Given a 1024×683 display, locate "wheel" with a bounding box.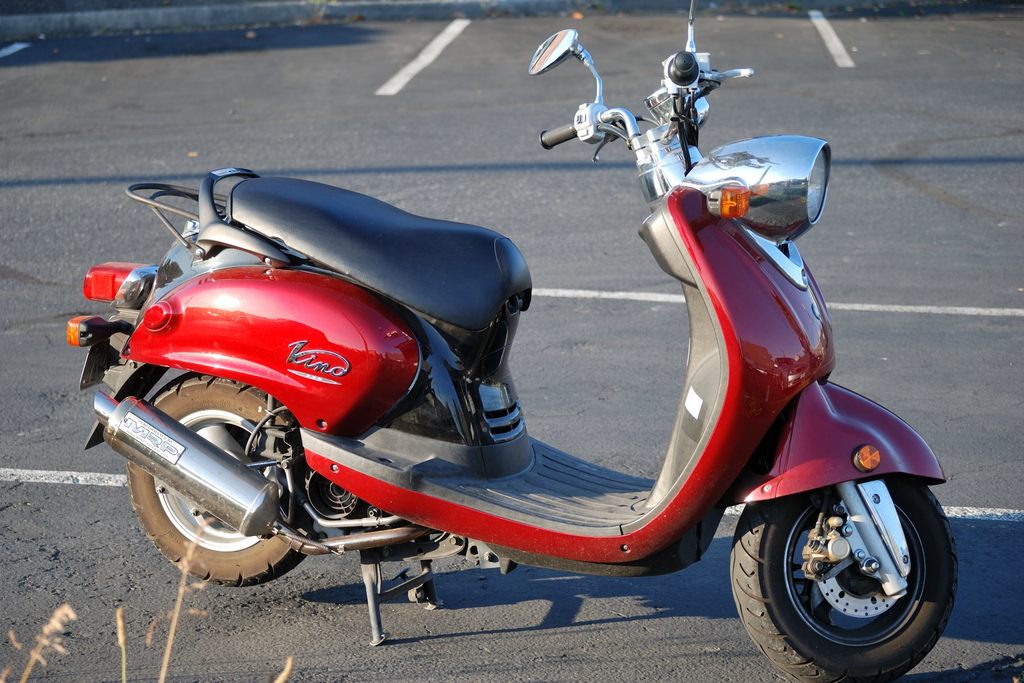
Located: (left=728, top=475, right=958, bottom=682).
